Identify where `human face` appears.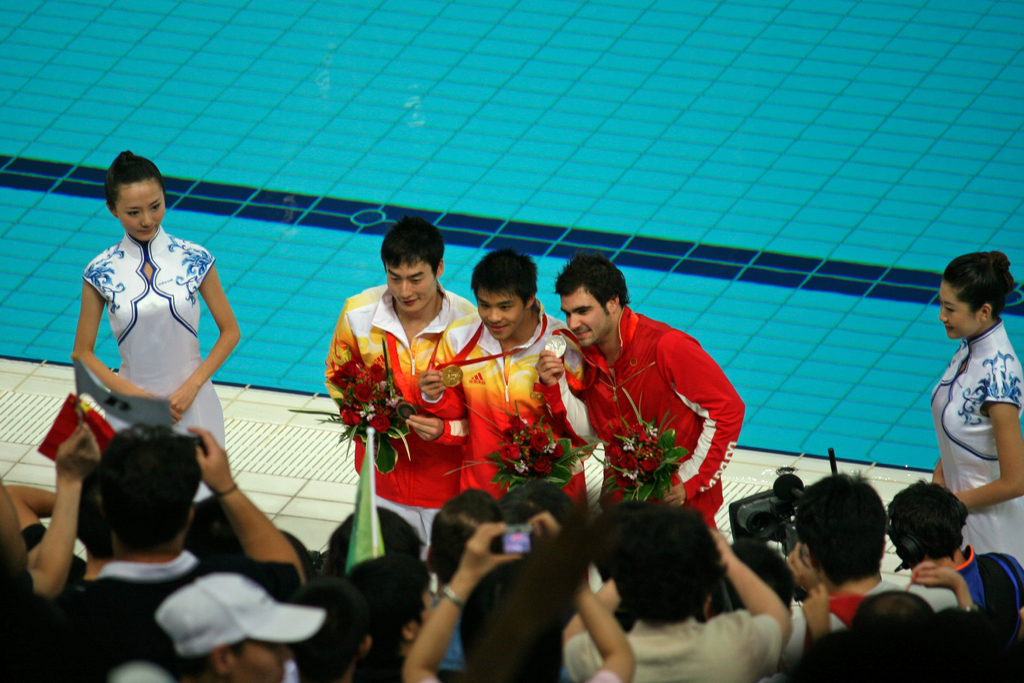
Appears at x1=936, y1=281, x2=976, y2=340.
